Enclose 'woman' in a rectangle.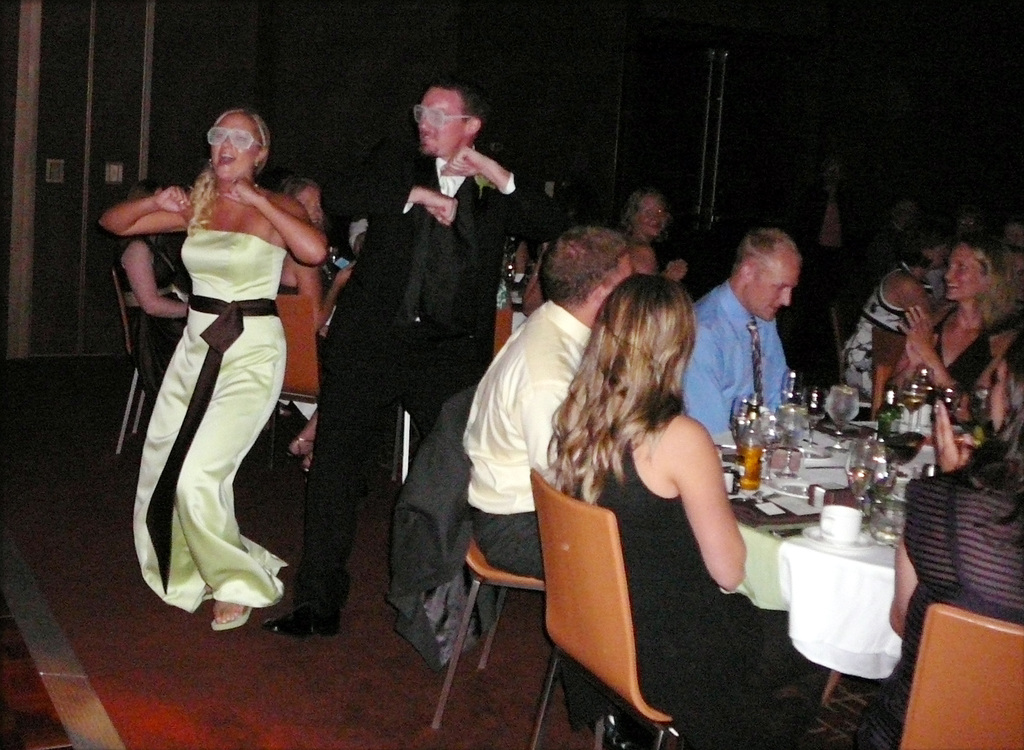
(273, 174, 357, 484).
